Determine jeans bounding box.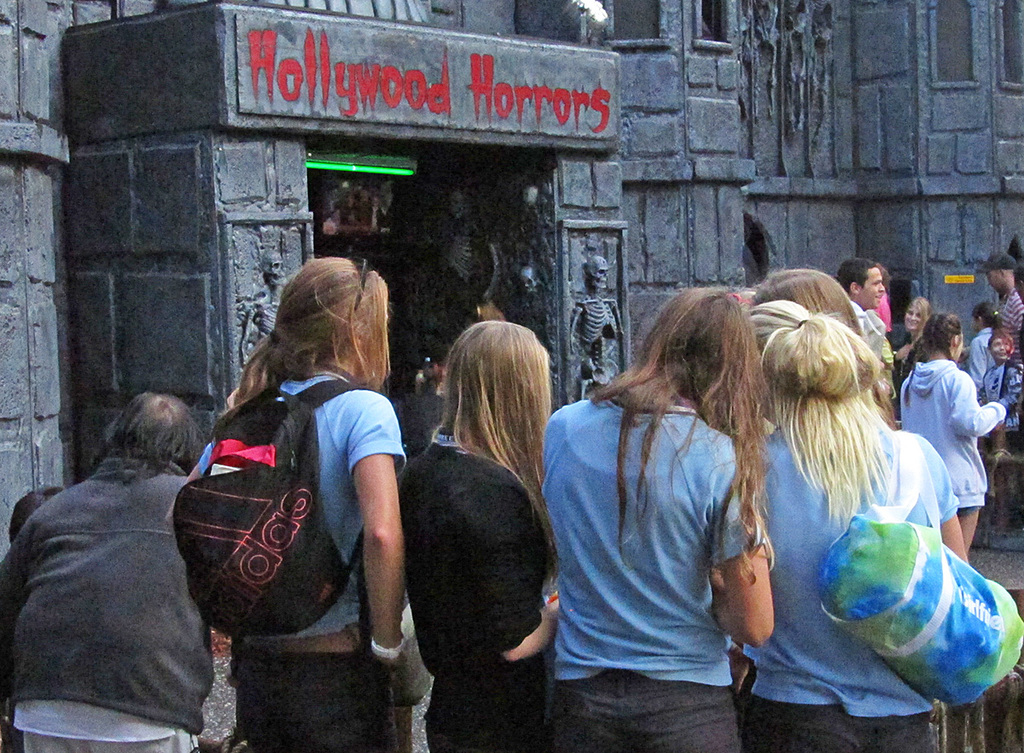
Determined: 427:667:548:752.
